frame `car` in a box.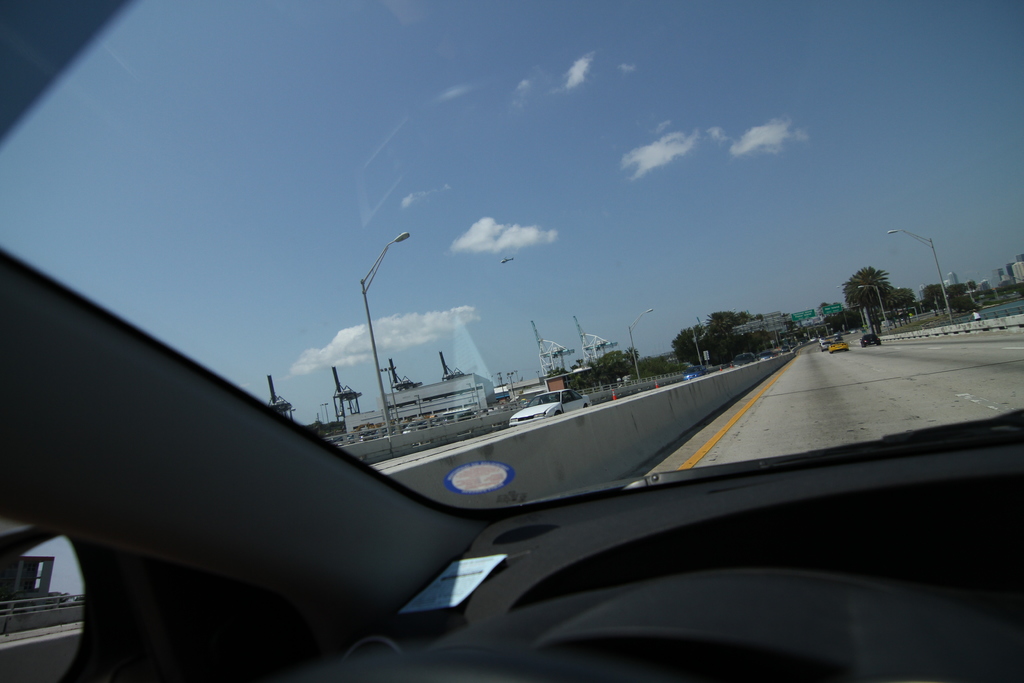
{"x1": 860, "y1": 331, "x2": 882, "y2": 347}.
